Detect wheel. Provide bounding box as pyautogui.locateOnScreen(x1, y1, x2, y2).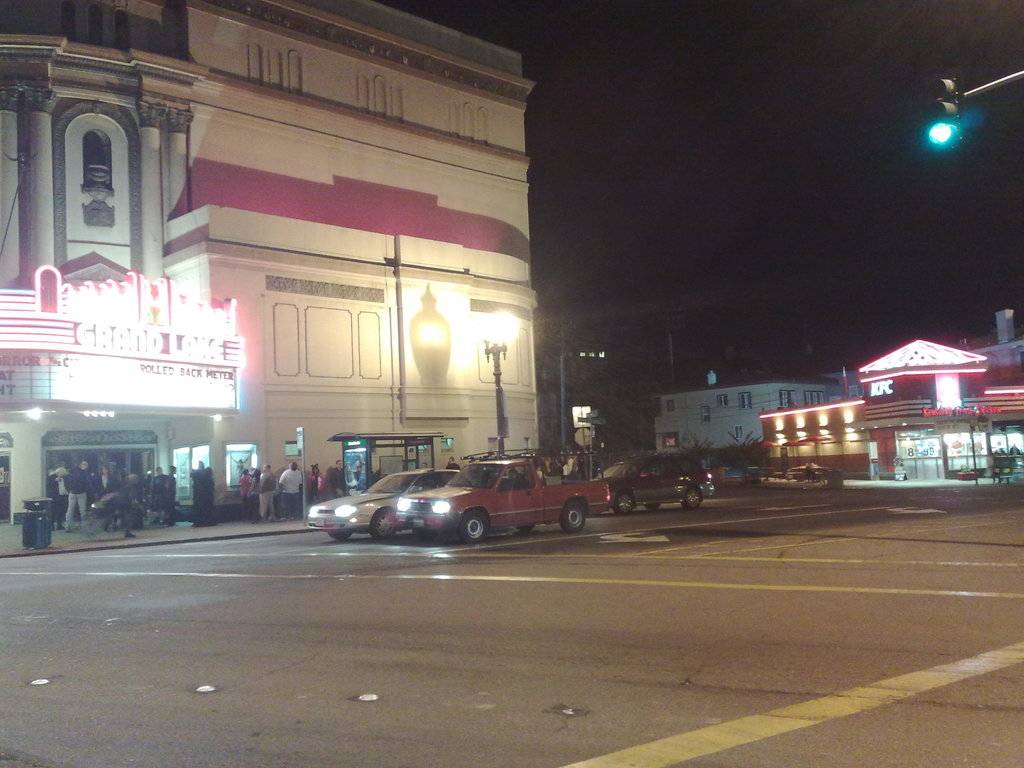
pyautogui.locateOnScreen(516, 522, 537, 534).
